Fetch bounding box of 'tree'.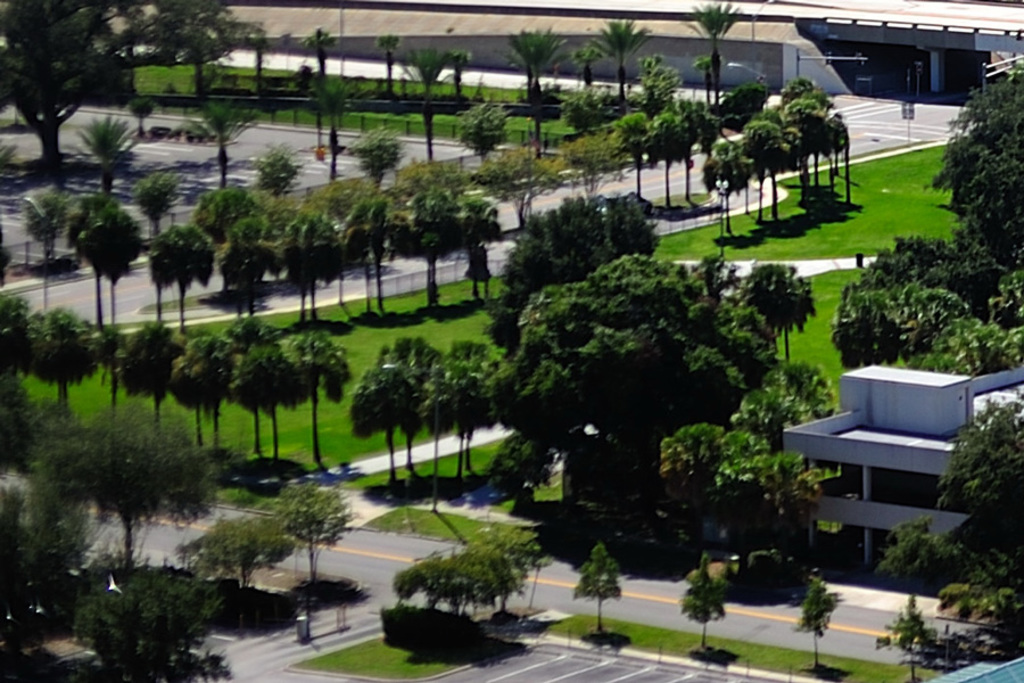
Bbox: (left=396, top=174, right=493, bottom=314).
